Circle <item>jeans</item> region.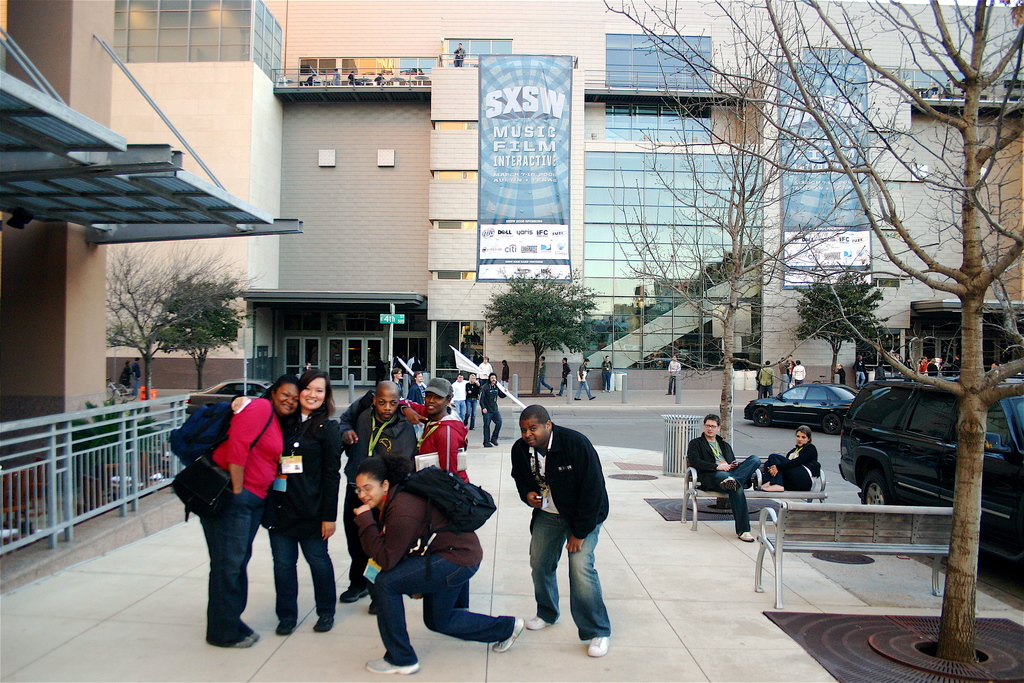
Region: locate(467, 399, 476, 424).
